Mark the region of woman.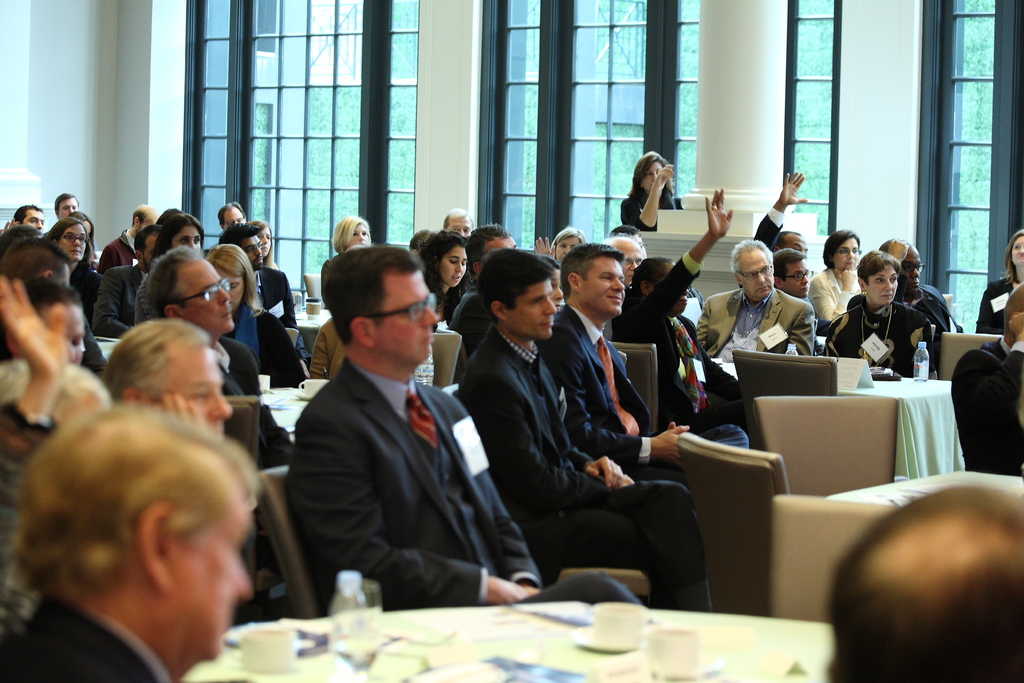
Region: 531:224:589:272.
